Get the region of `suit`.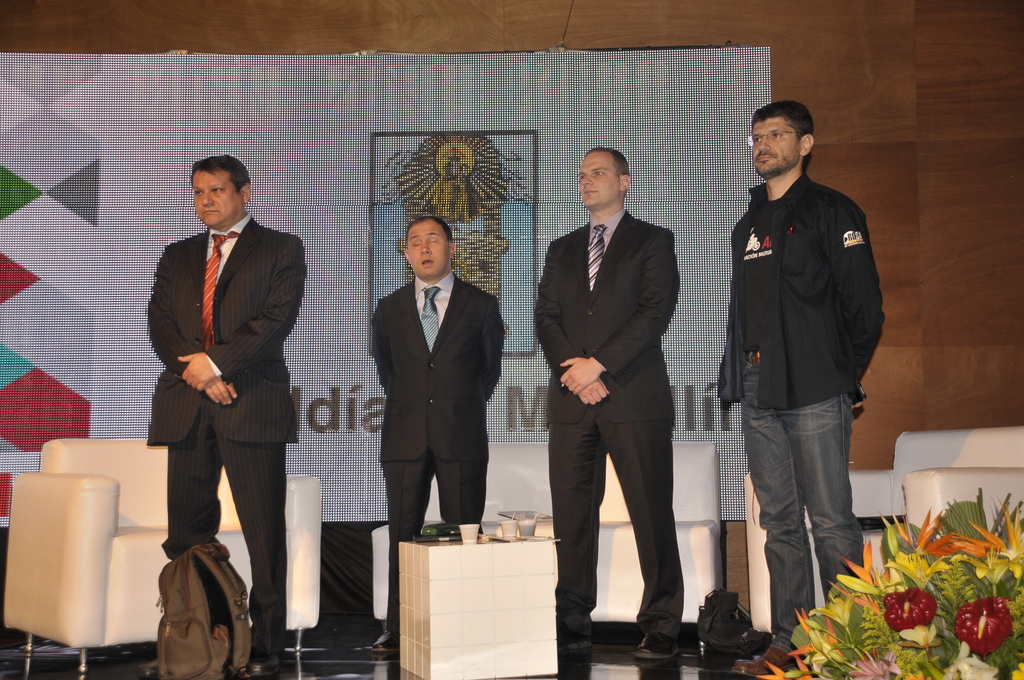
(left=149, top=210, right=305, bottom=663).
